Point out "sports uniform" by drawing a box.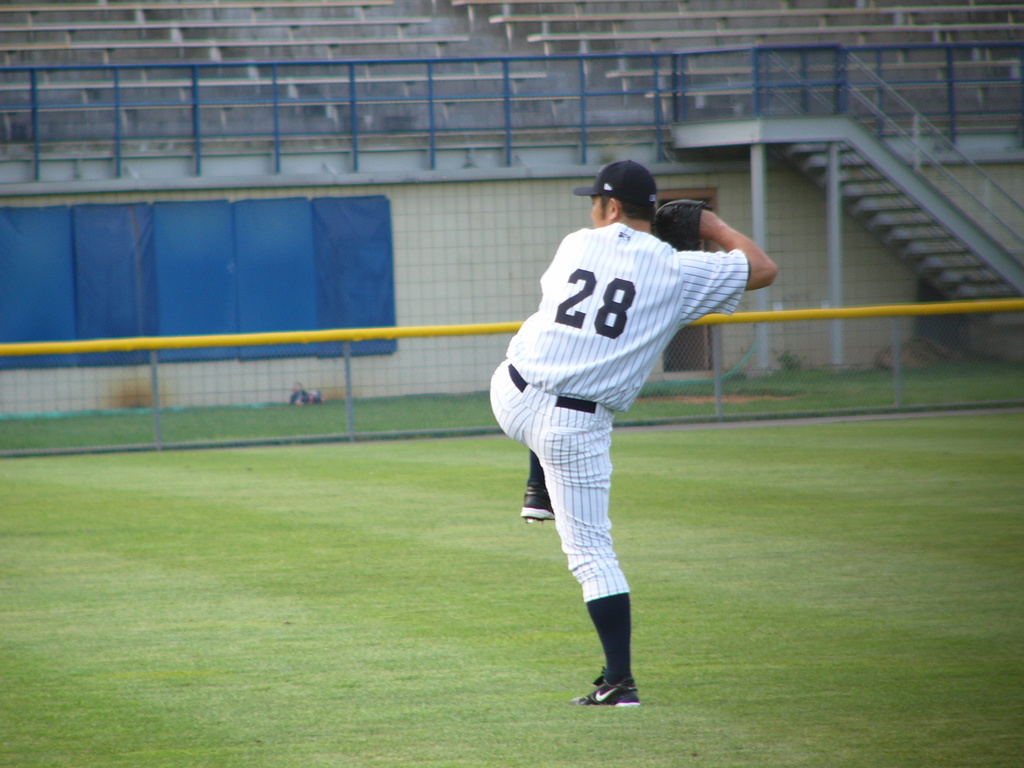
crop(470, 133, 758, 705).
